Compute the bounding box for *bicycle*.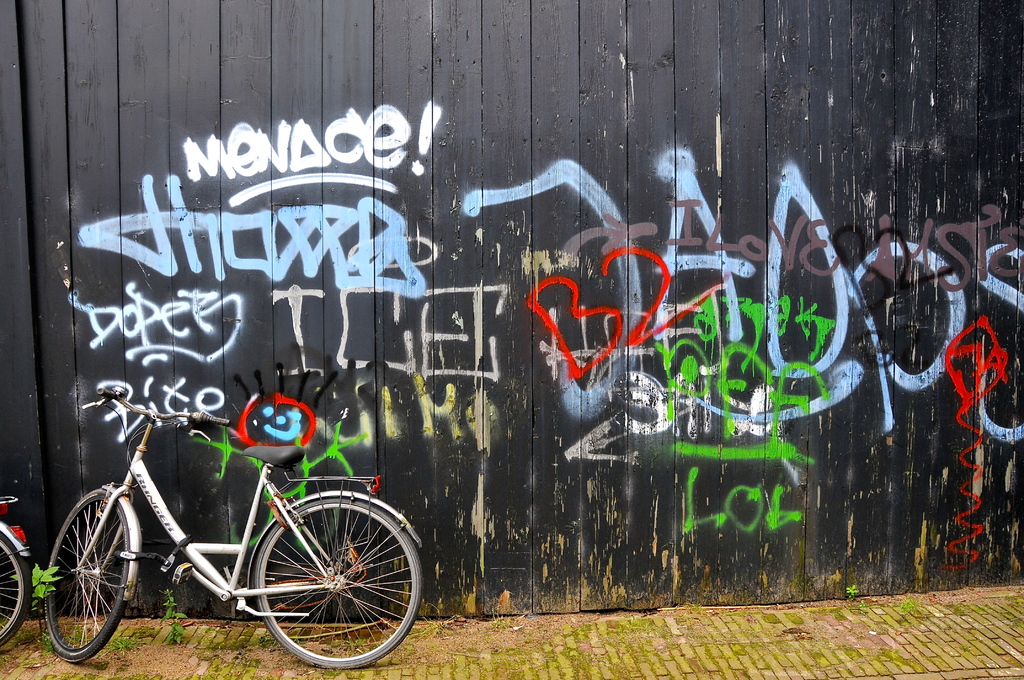
{"left": 34, "top": 383, "right": 417, "bottom": 664}.
